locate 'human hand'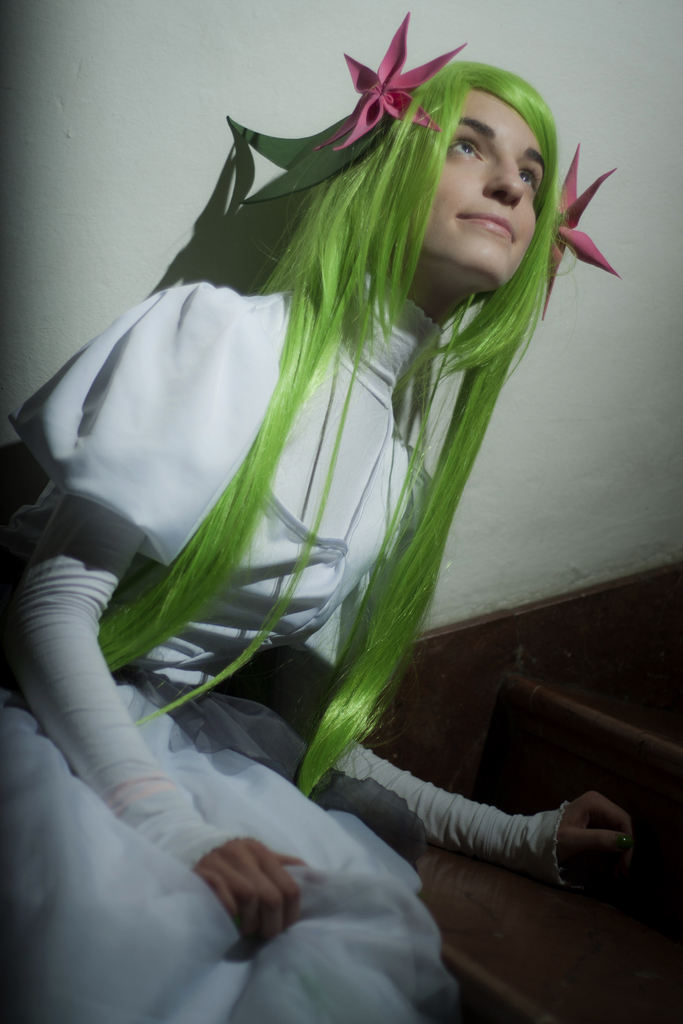
{"left": 569, "top": 803, "right": 647, "bottom": 892}
